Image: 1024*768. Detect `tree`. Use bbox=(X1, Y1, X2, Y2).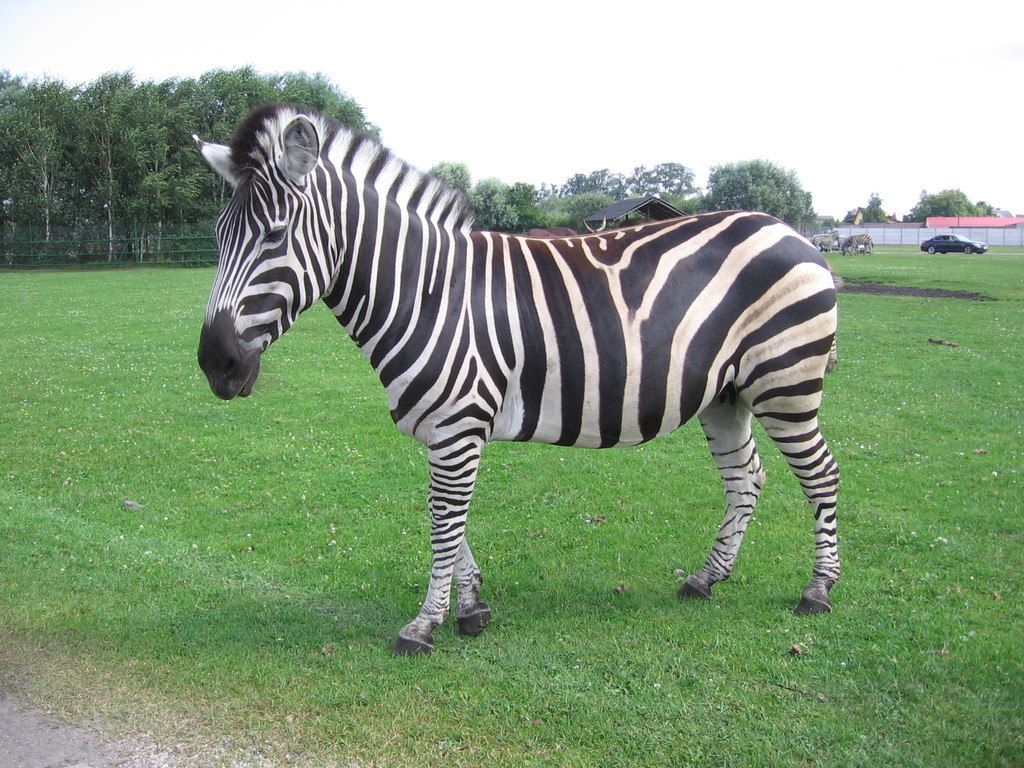
bbox=(842, 193, 892, 225).
